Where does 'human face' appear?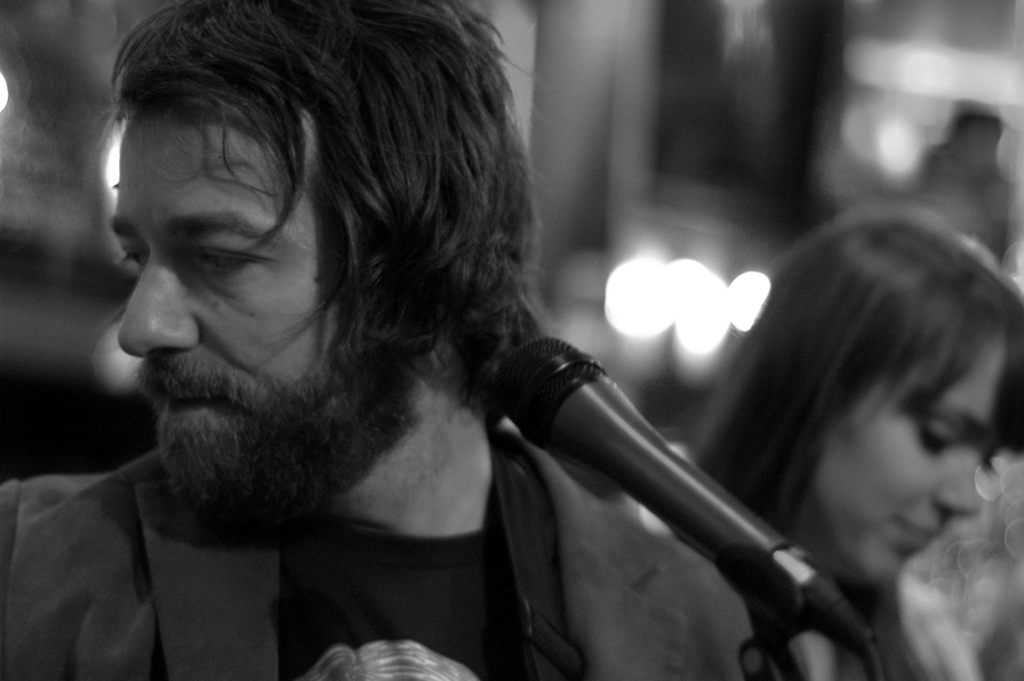
Appears at <box>114,117,333,441</box>.
